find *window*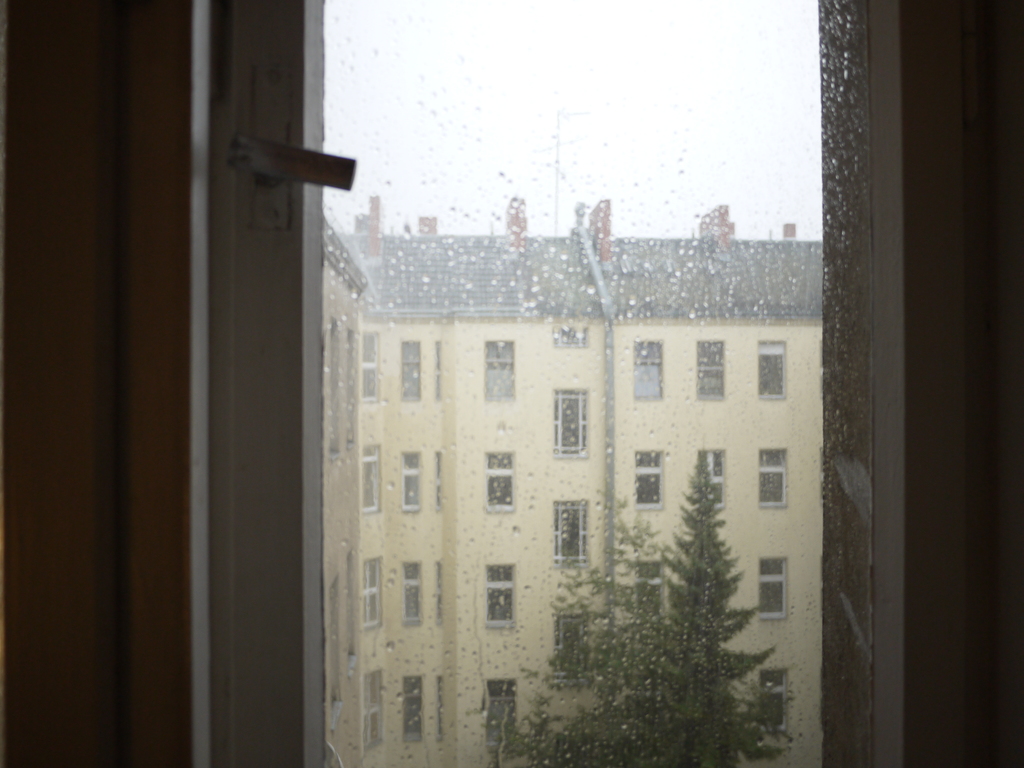
348/552/355/669
